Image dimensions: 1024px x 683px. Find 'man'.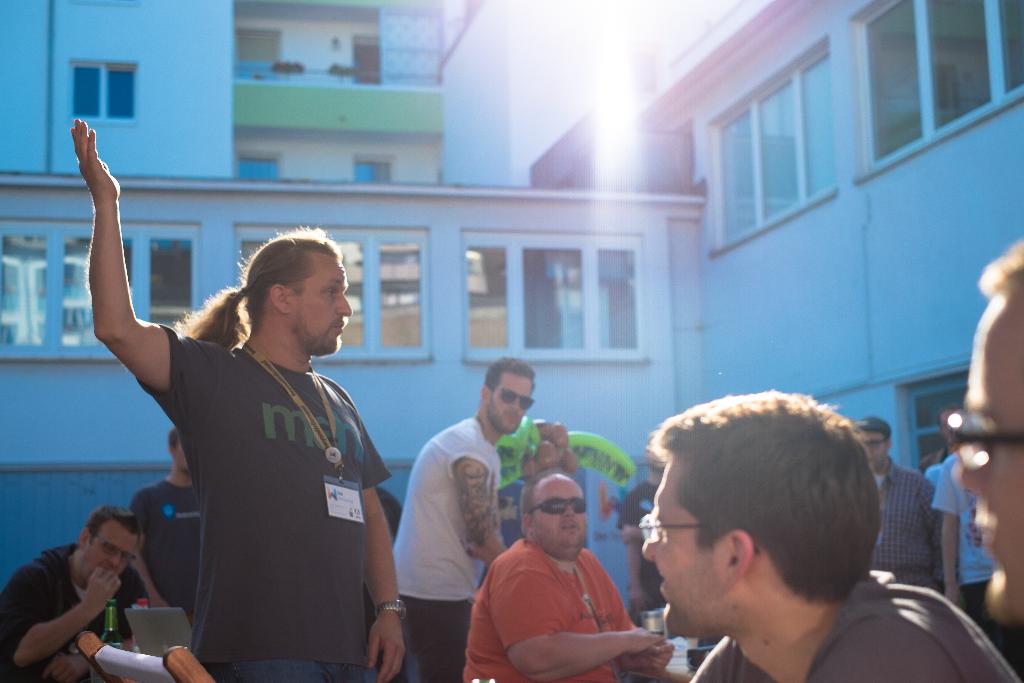
left=939, top=245, right=1023, bottom=627.
